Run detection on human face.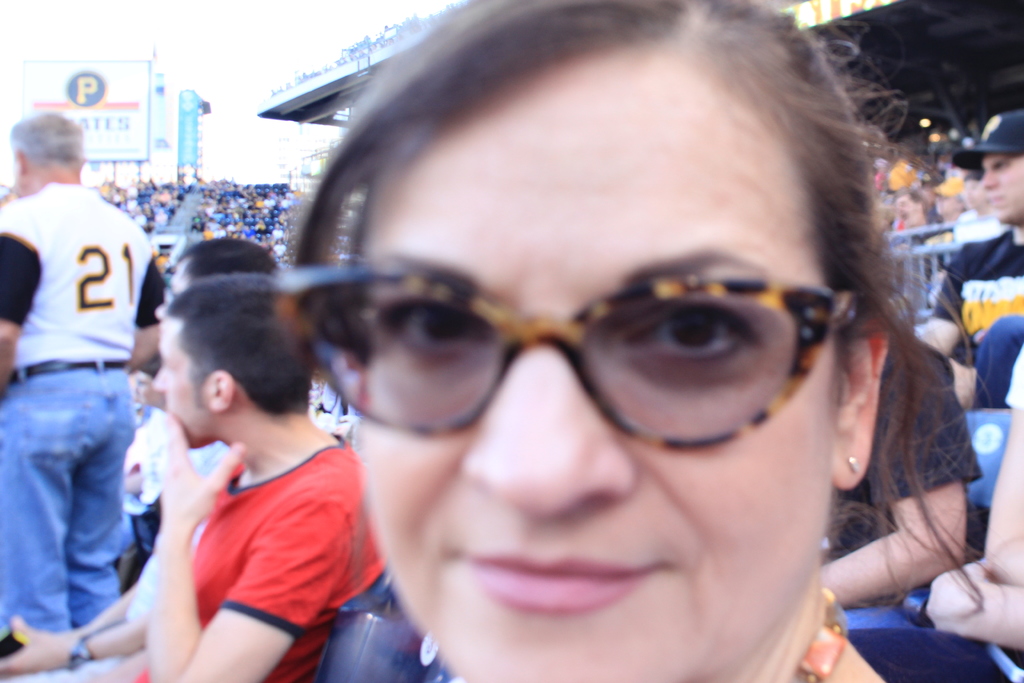
Result: {"x1": 149, "y1": 316, "x2": 209, "y2": 447}.
